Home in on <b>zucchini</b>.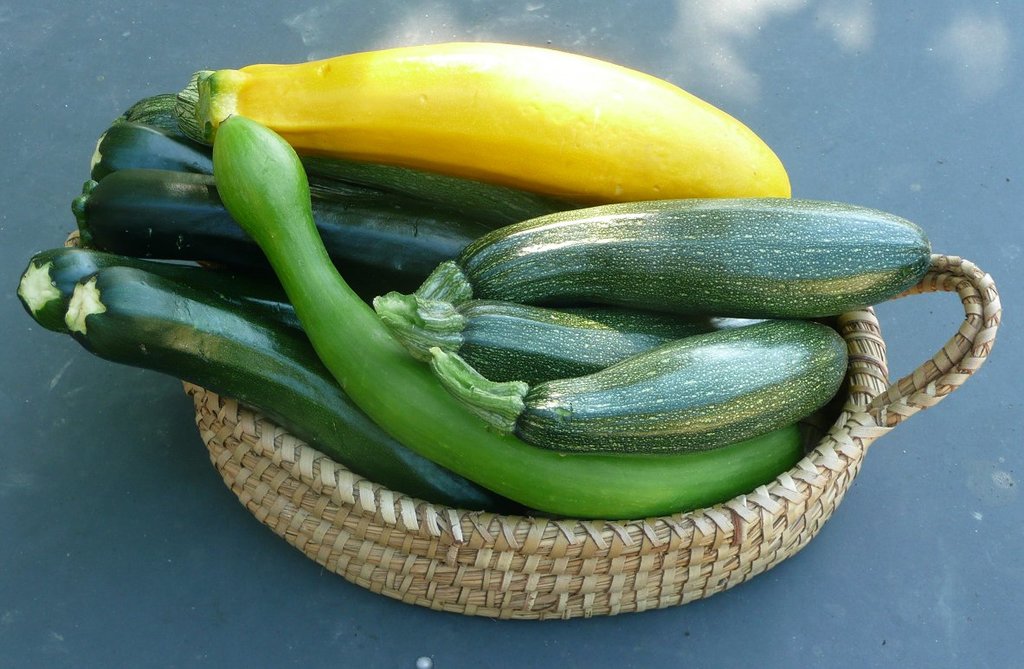
Homed in at [x1=117, y1=88, x2=543, y2=215].
